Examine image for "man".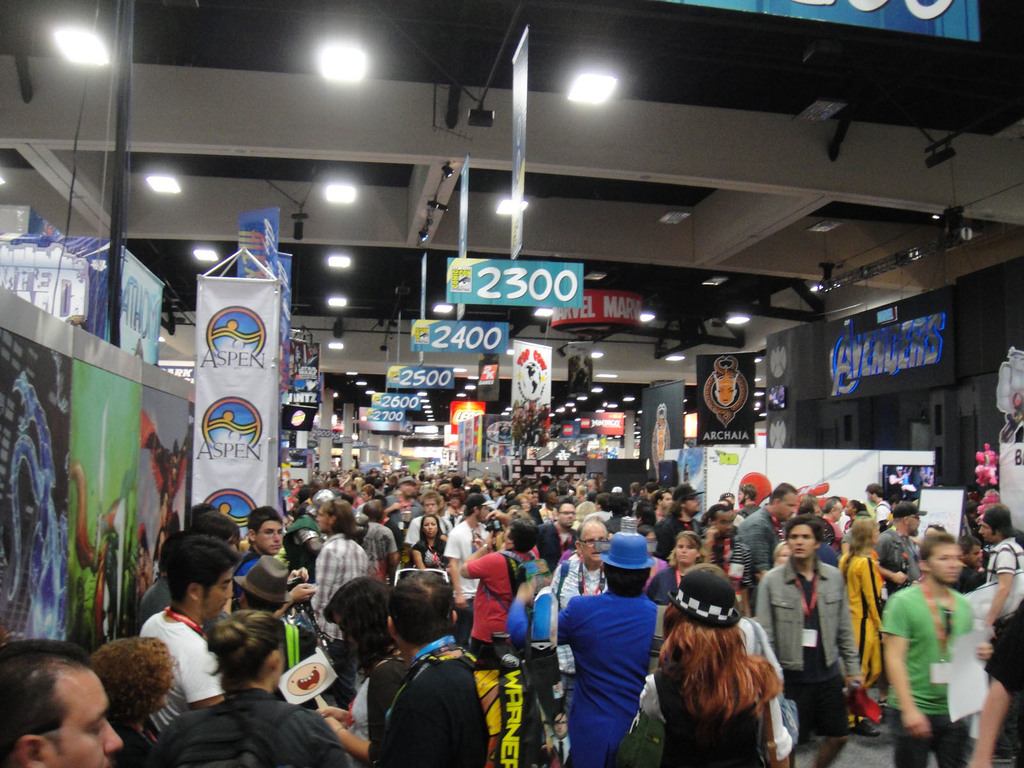
Examination result: detection(872, 502, 931, 601).
